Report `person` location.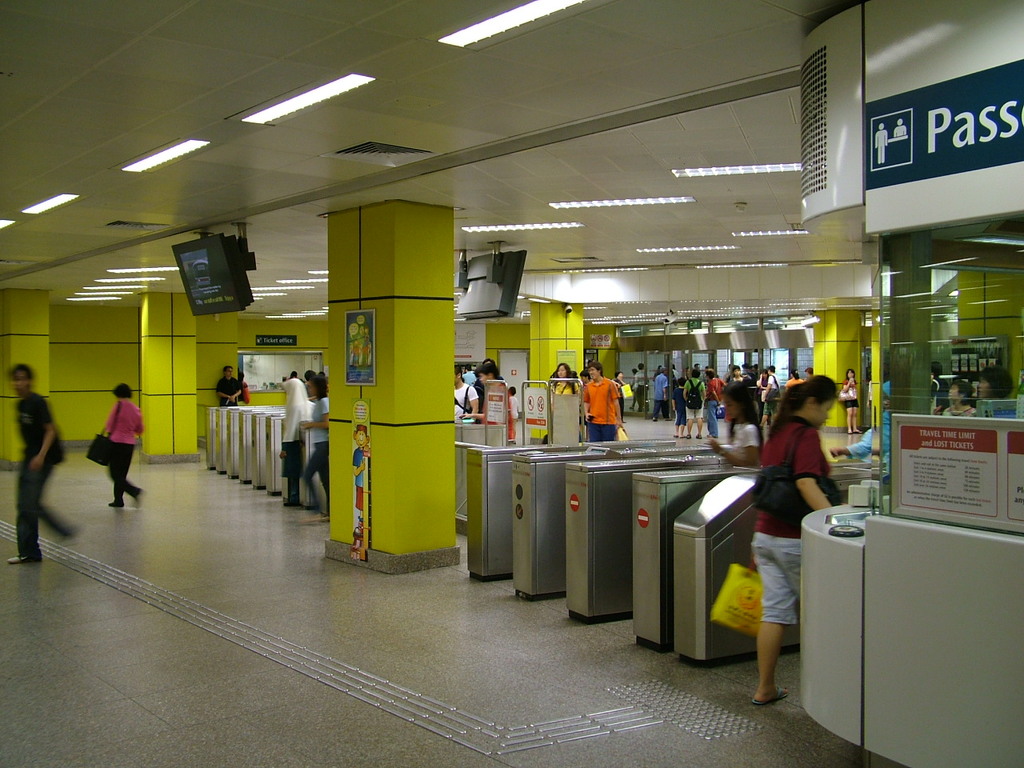
Report: detection(217, 367, 242, 409).
